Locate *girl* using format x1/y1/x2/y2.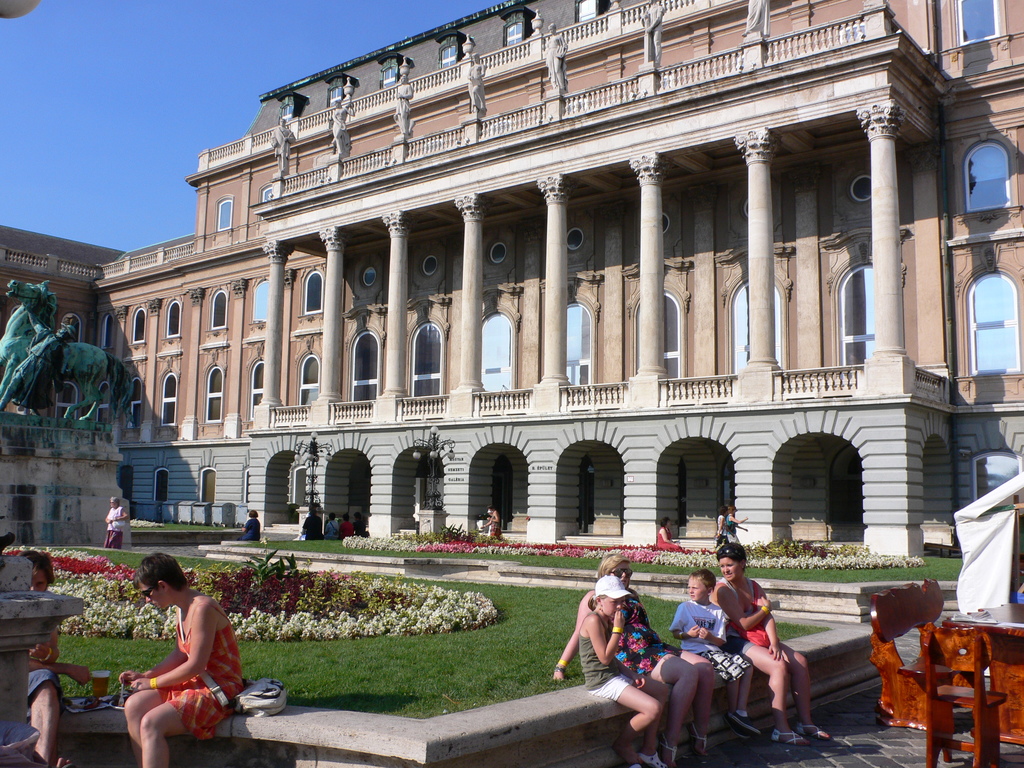
340/513/355/540.
